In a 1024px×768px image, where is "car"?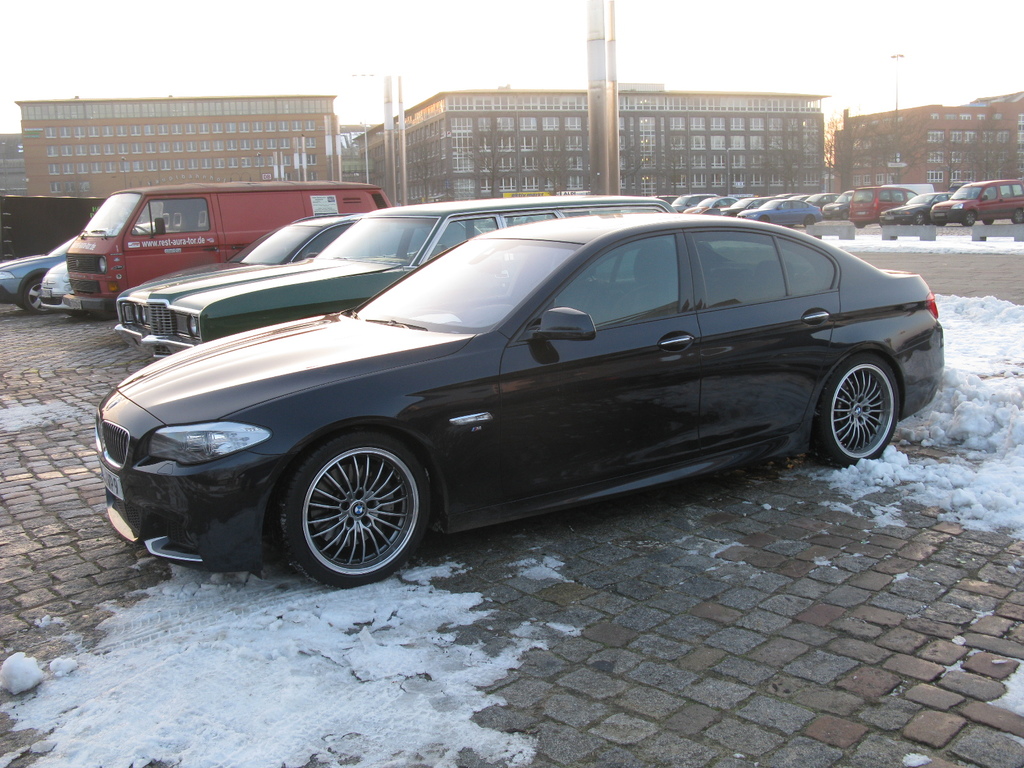
(718, 193, 758, 217).
